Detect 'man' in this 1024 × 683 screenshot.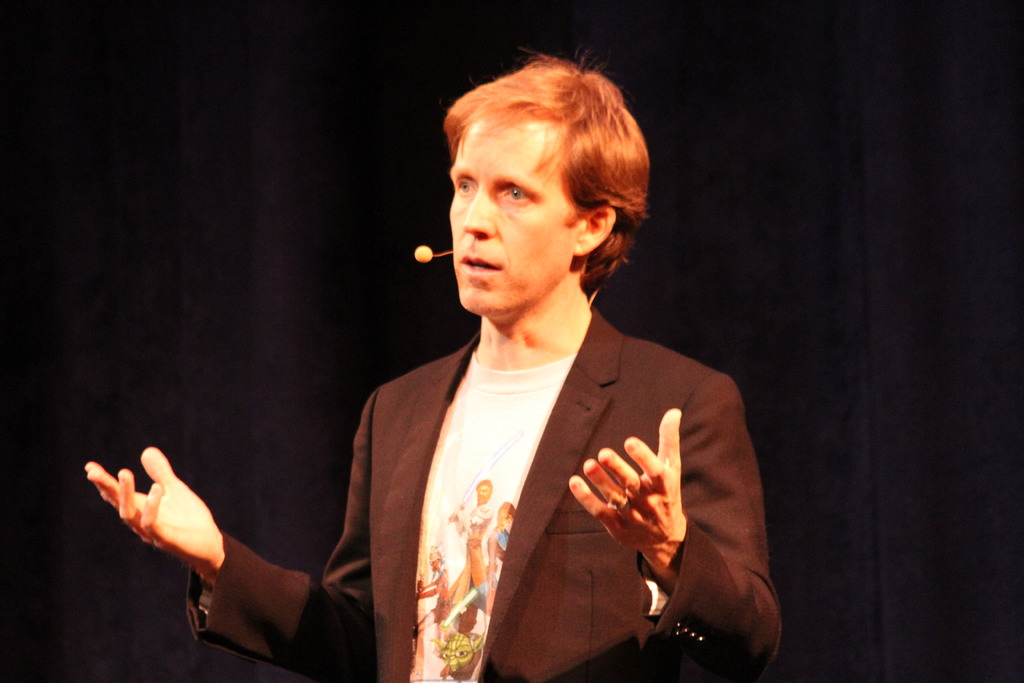
Detection: [x1=85, y1=42, x2=781, y2=682].
